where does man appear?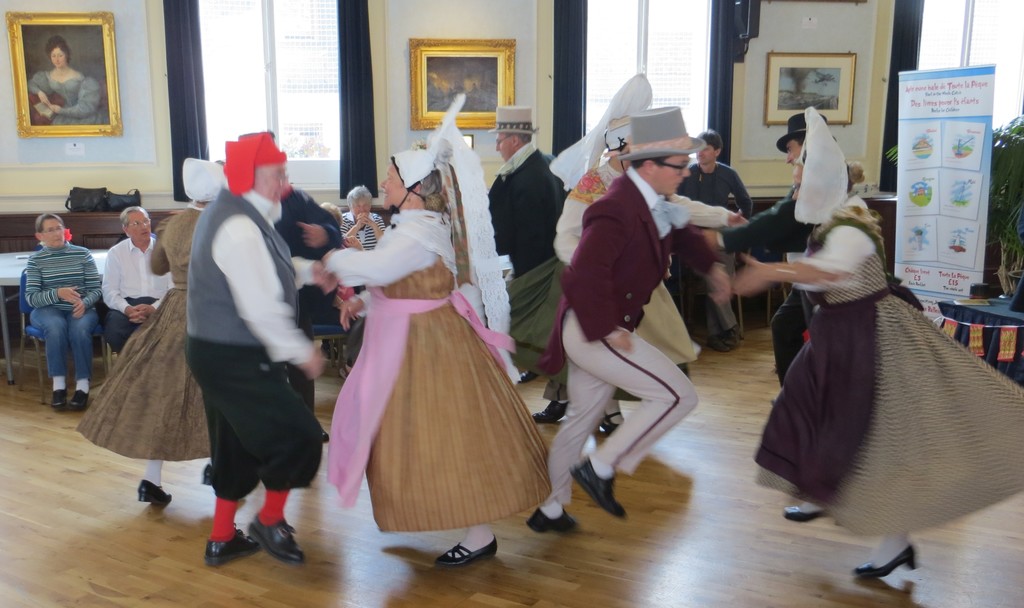
Appears at (689, 104, 837, 407).
